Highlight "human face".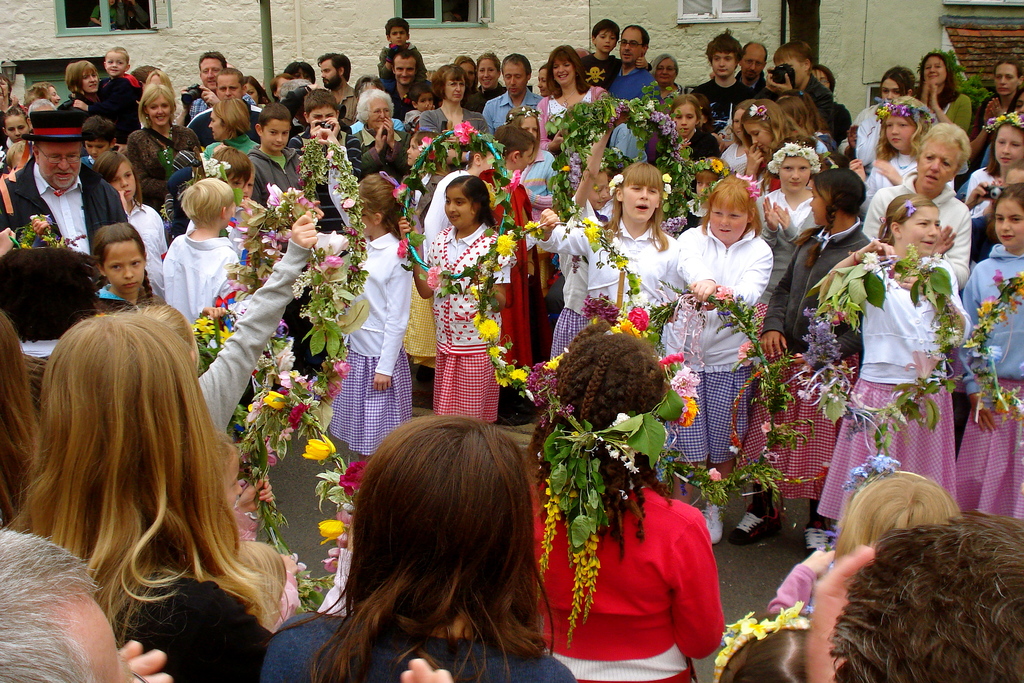
Highlighted region: x1=502, y1=64, x2=529, y2=95.
